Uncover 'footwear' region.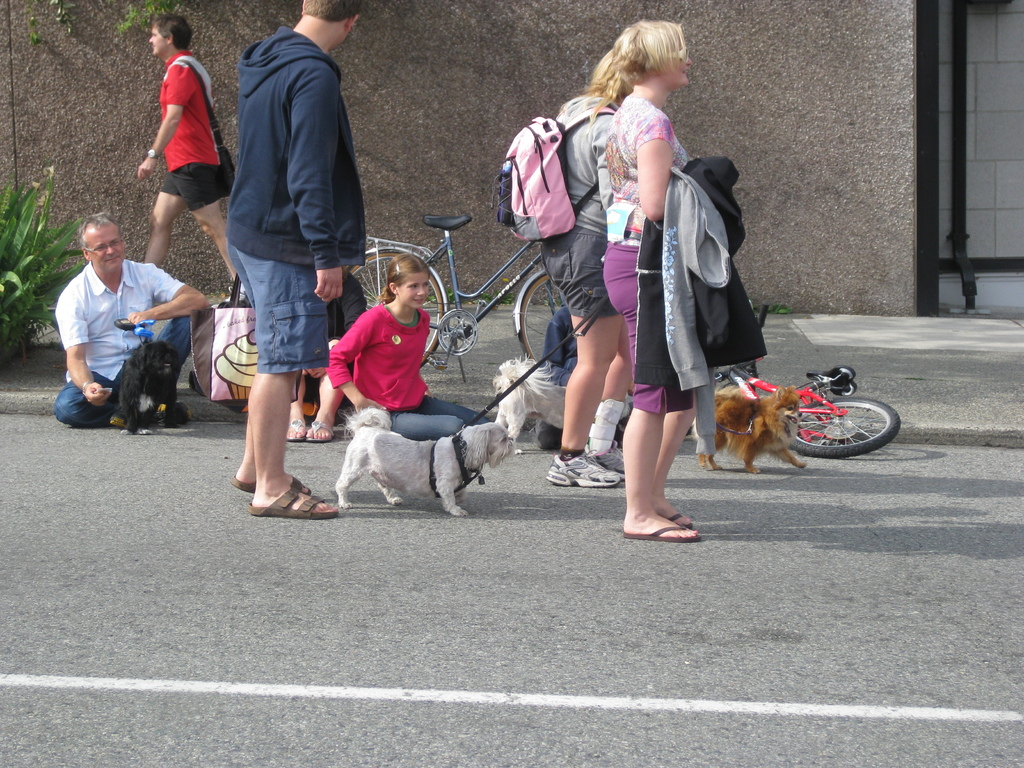
Uncovered: [551,449,616,486].
